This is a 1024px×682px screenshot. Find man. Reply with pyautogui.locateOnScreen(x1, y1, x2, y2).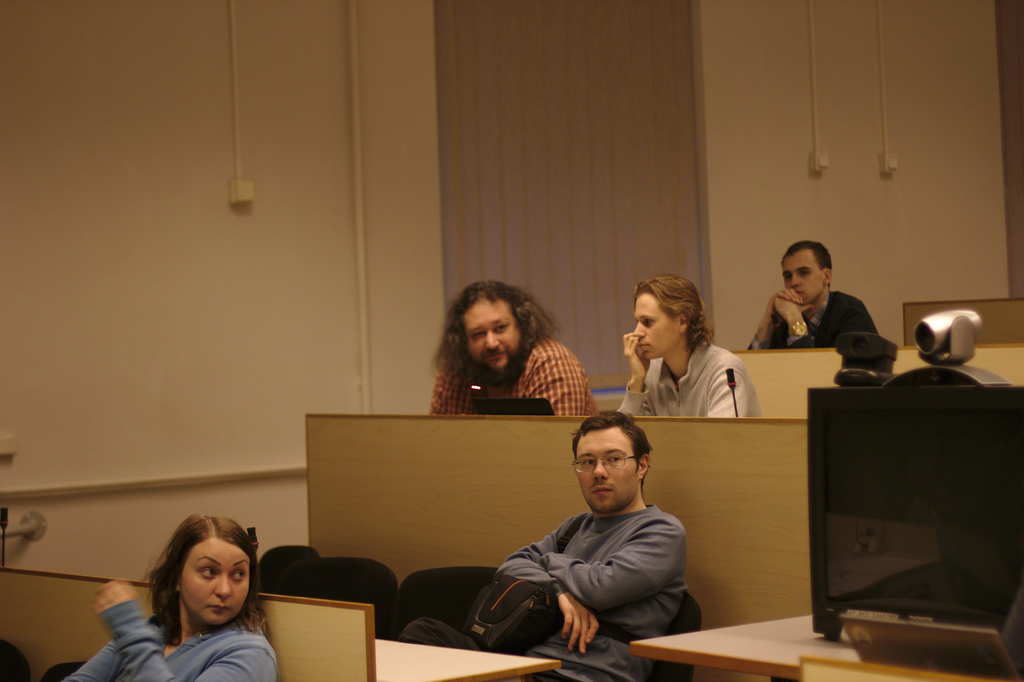
pyautogui.locateOnScreen(740, 241, 909, 374).
